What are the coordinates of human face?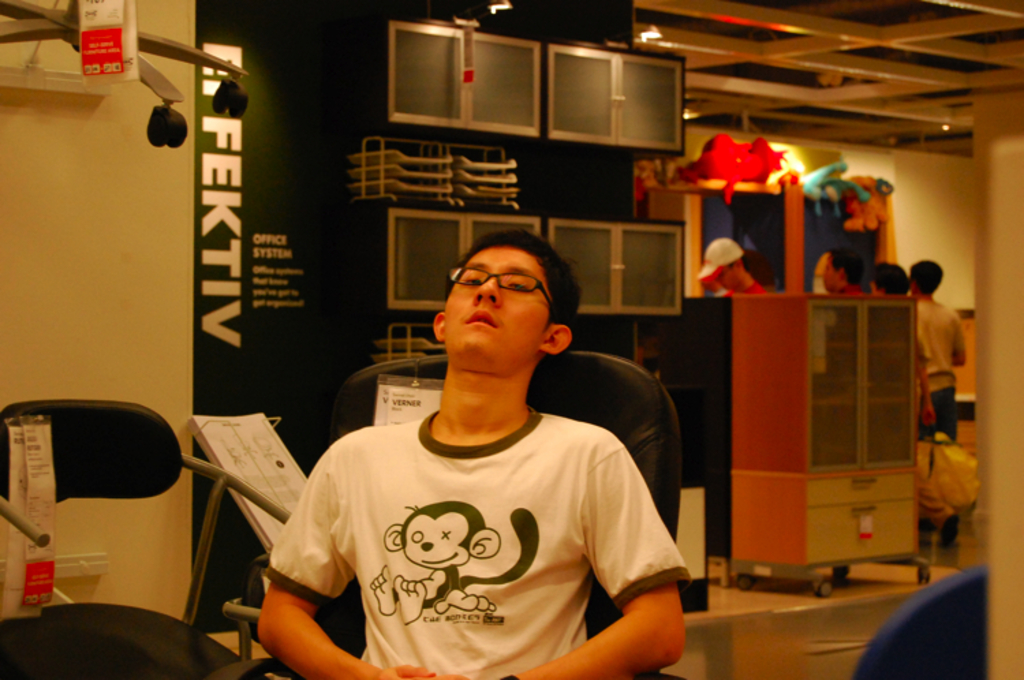
crop(445, 249, 538, 366).
